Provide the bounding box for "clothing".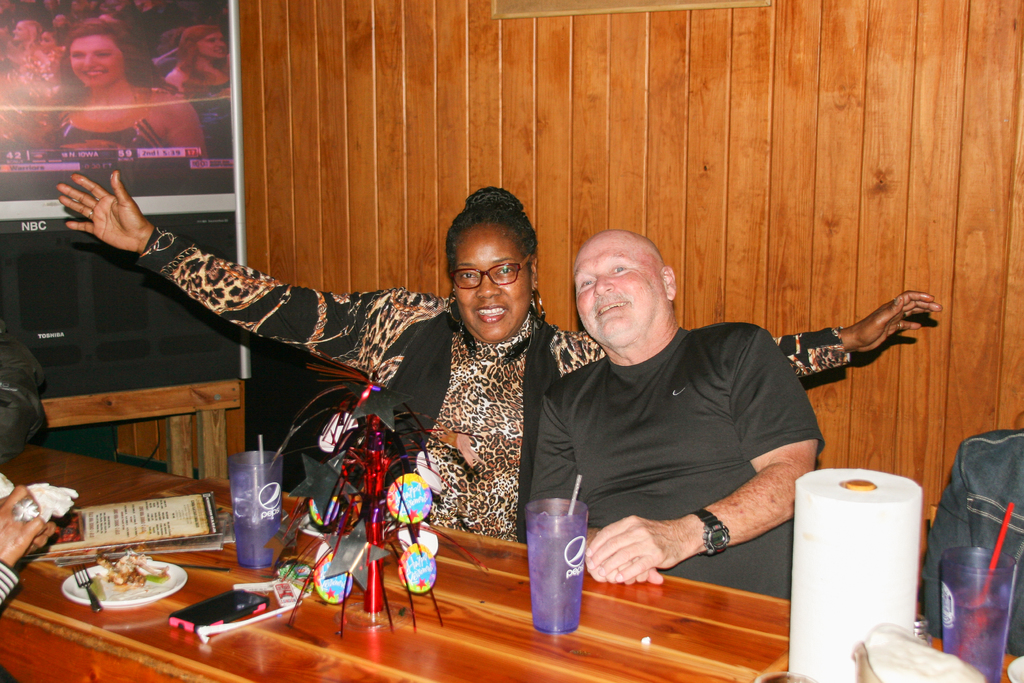
133,219,847,545.
